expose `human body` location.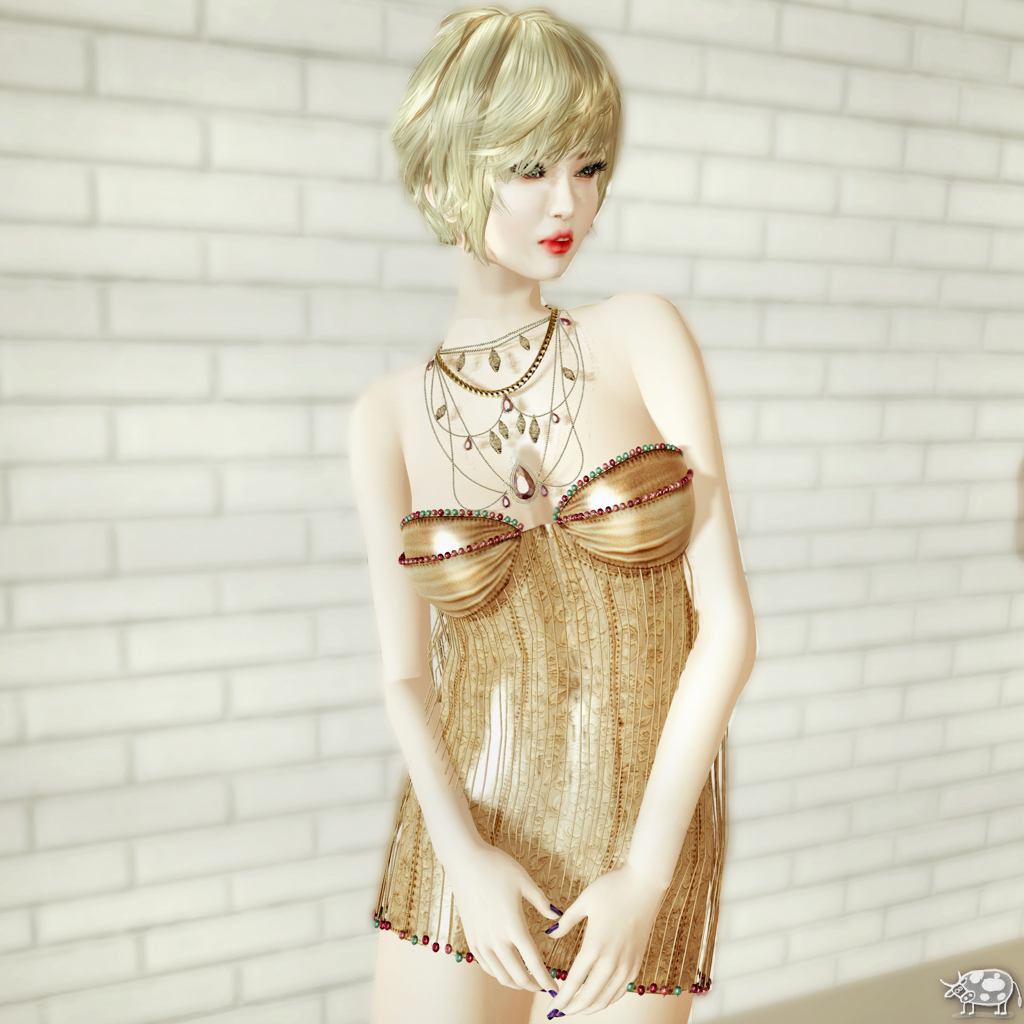
Exposed at crop(350, 1, 762, 1022).
